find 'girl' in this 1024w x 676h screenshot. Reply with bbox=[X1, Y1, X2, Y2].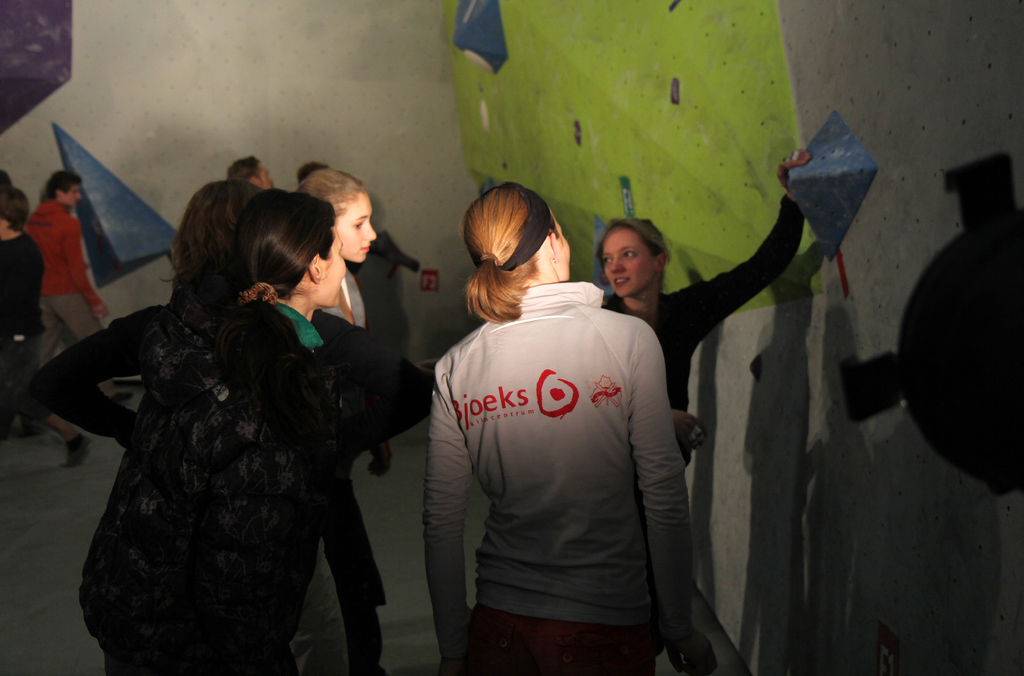
bbox=[423, 180, 714, 672].
